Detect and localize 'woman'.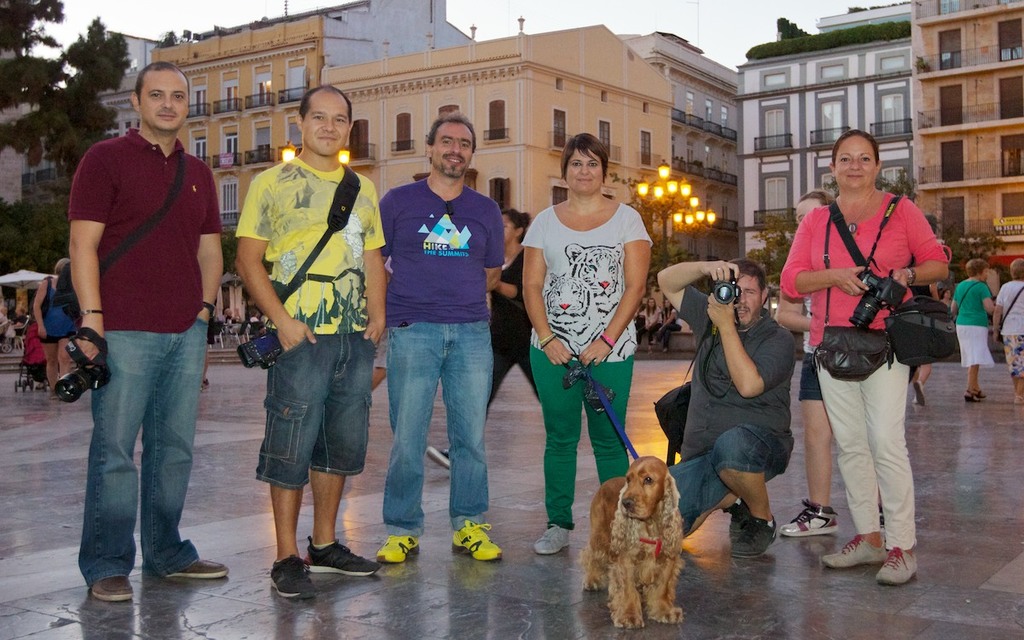
Localized at rect(774, 188, 919, 551).
